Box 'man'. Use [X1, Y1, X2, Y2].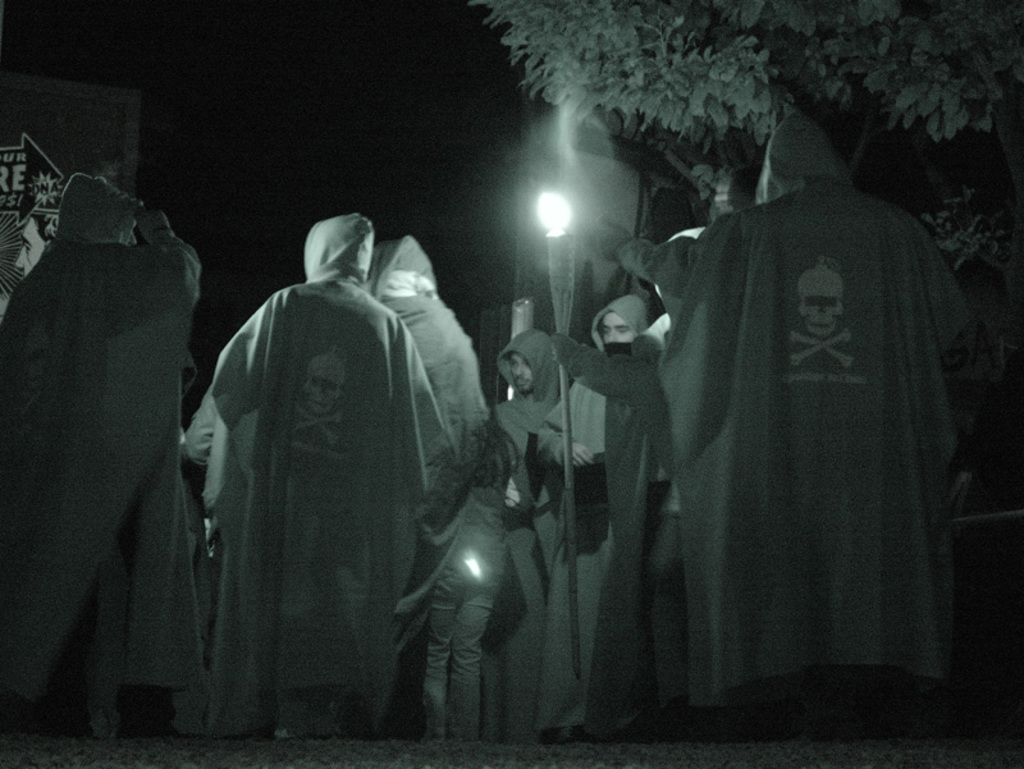
[550, 79, 969, 746].
